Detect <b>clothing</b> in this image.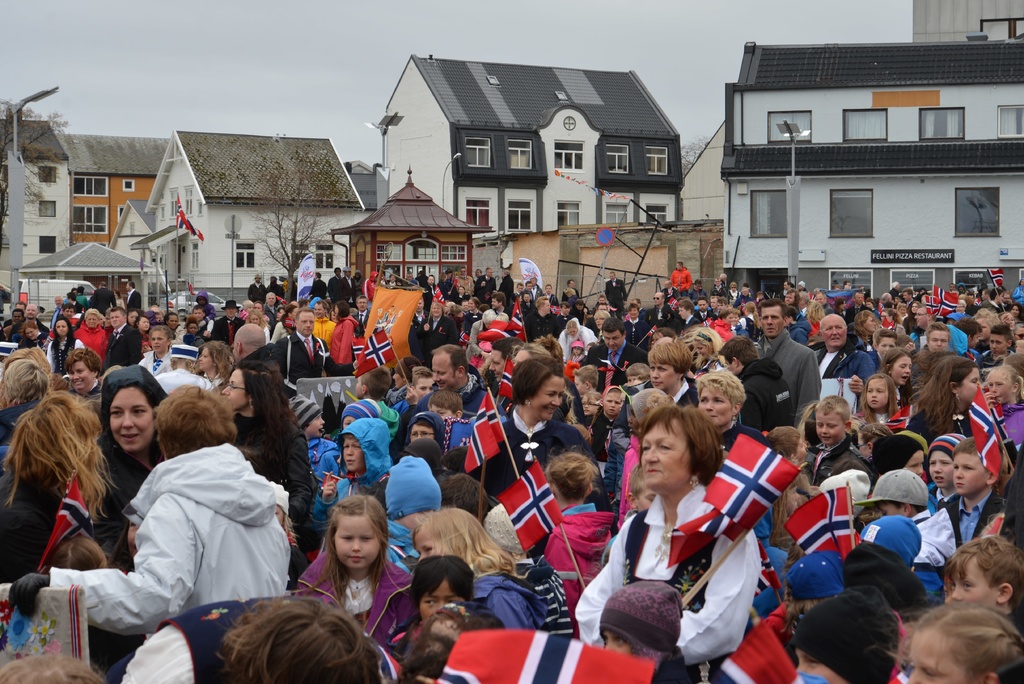
Detection: 109, 321, 141, 368.
